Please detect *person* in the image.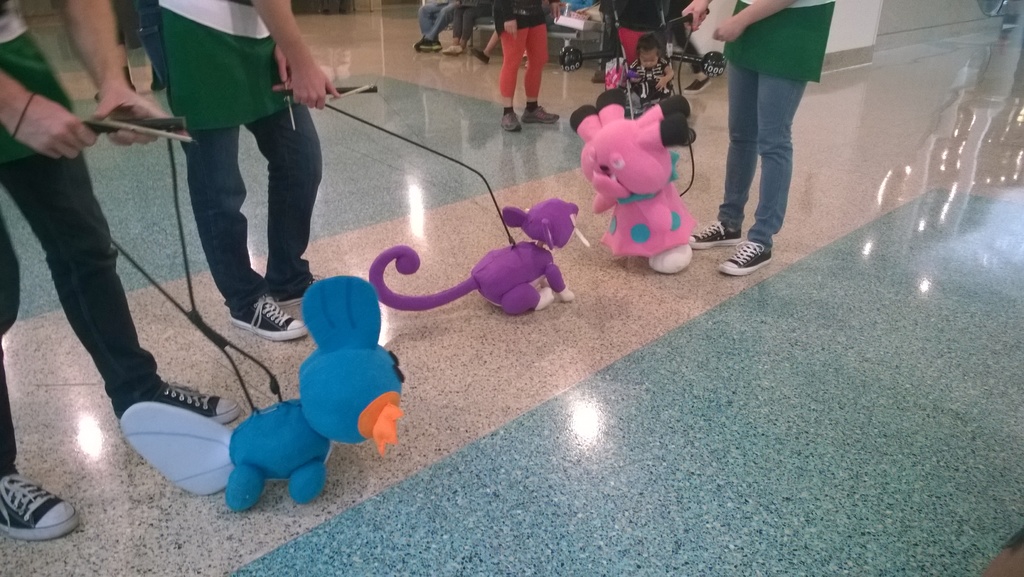
box(144, 0, 348, 345).
